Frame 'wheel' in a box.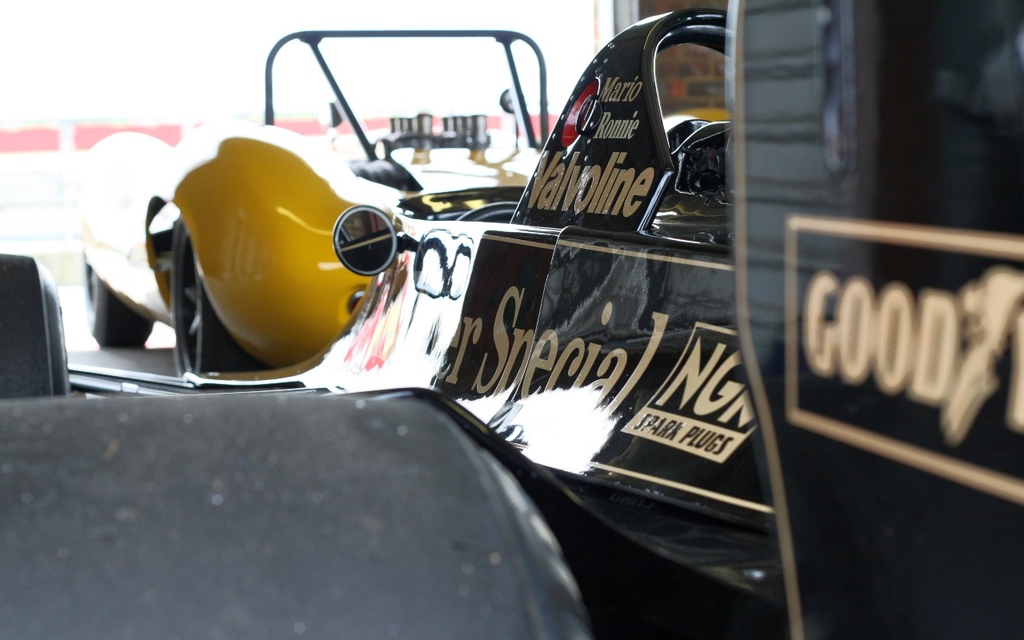
l=164, t=215, r=262, b=388.
